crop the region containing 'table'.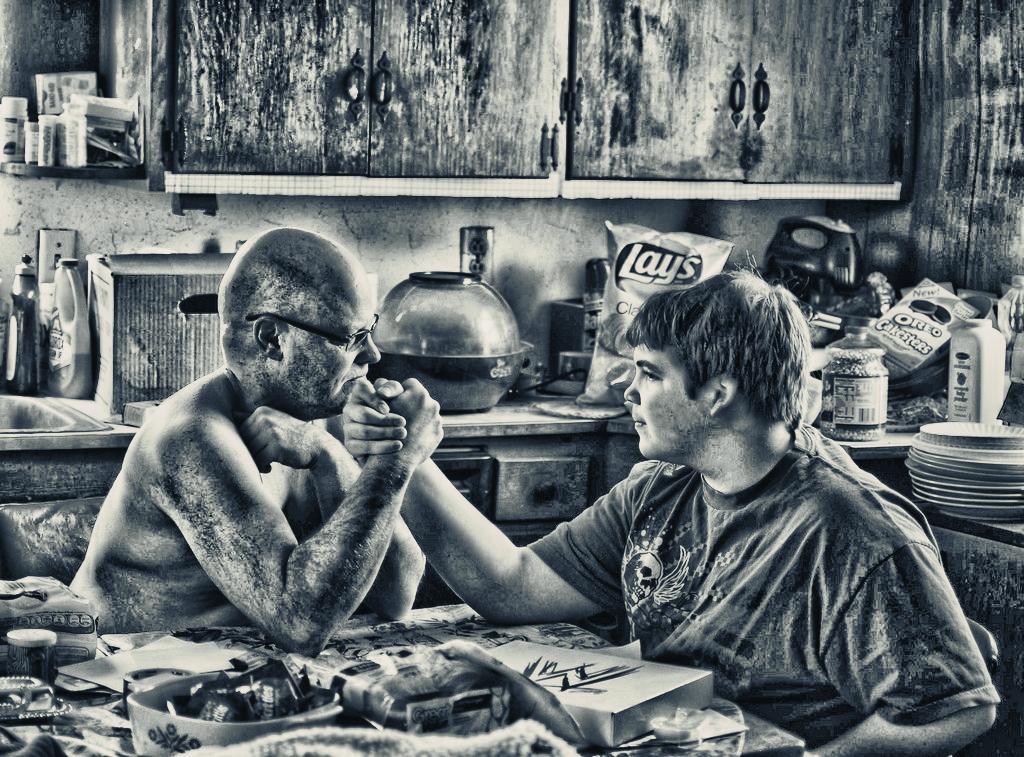
Crop region: bbox(0, 603, 808, 756).
